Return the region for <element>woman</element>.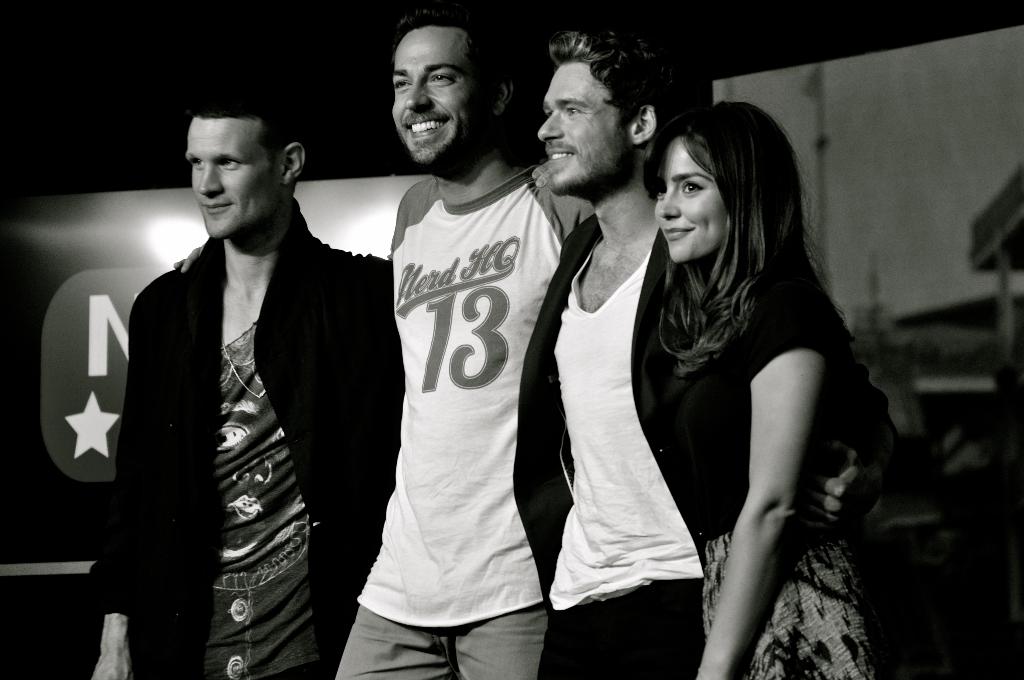
left=637, top=99, right=872, bottom=679.
